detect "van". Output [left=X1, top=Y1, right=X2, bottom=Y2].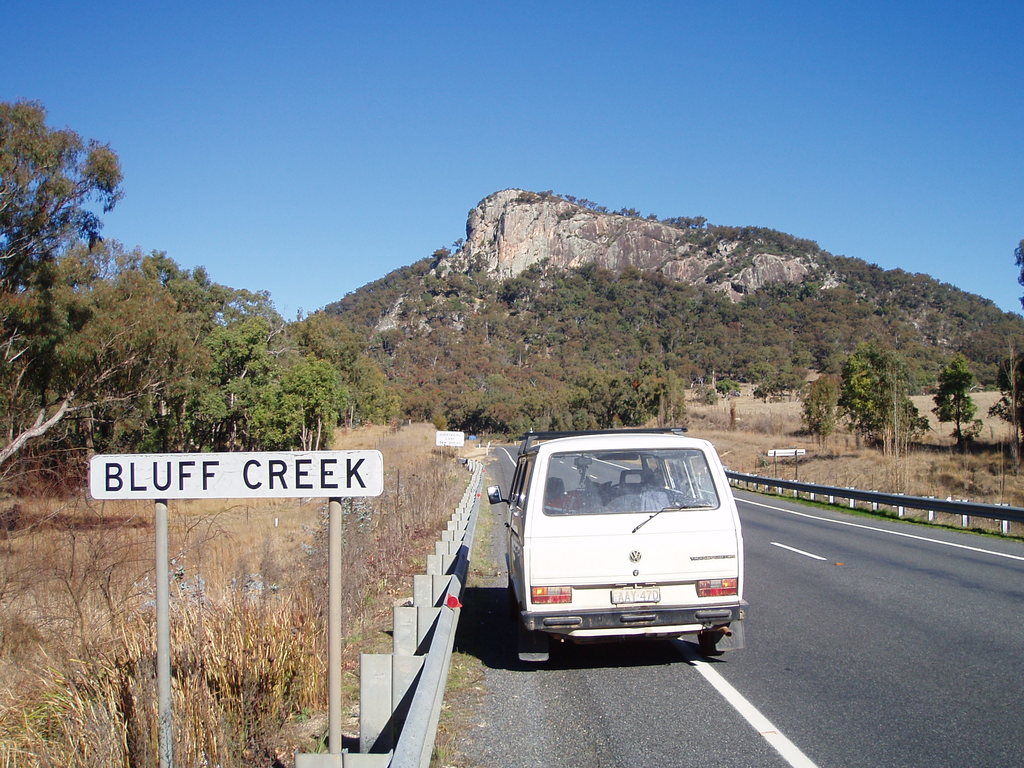
[left=483, top=426, right=752, bottom=668].
